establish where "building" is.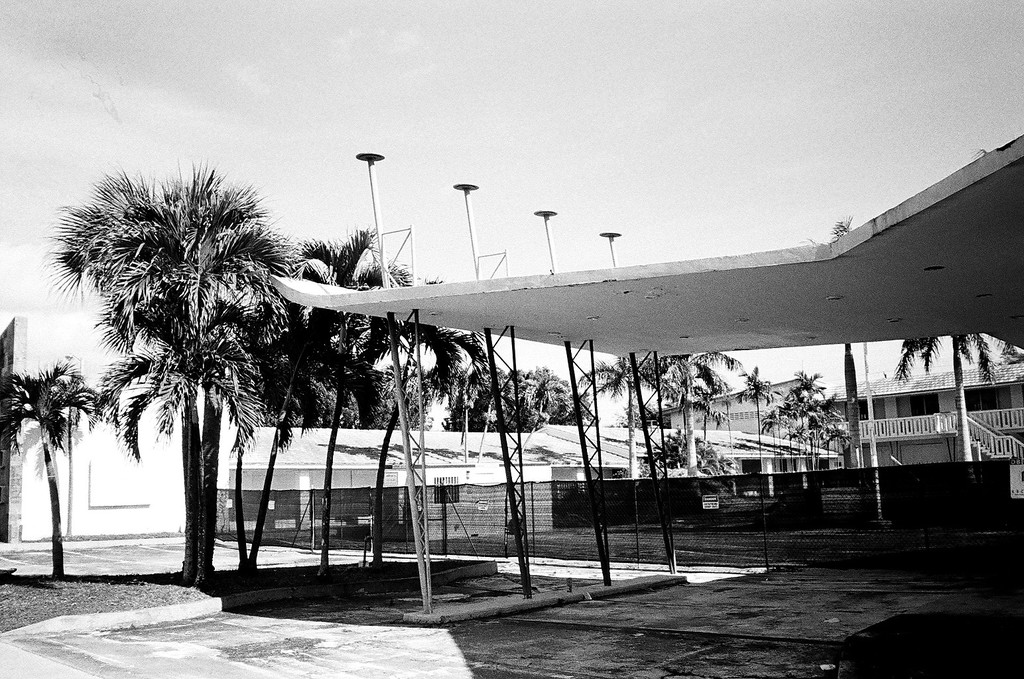
Established at <region>544, 426, 840, 475</region>.
